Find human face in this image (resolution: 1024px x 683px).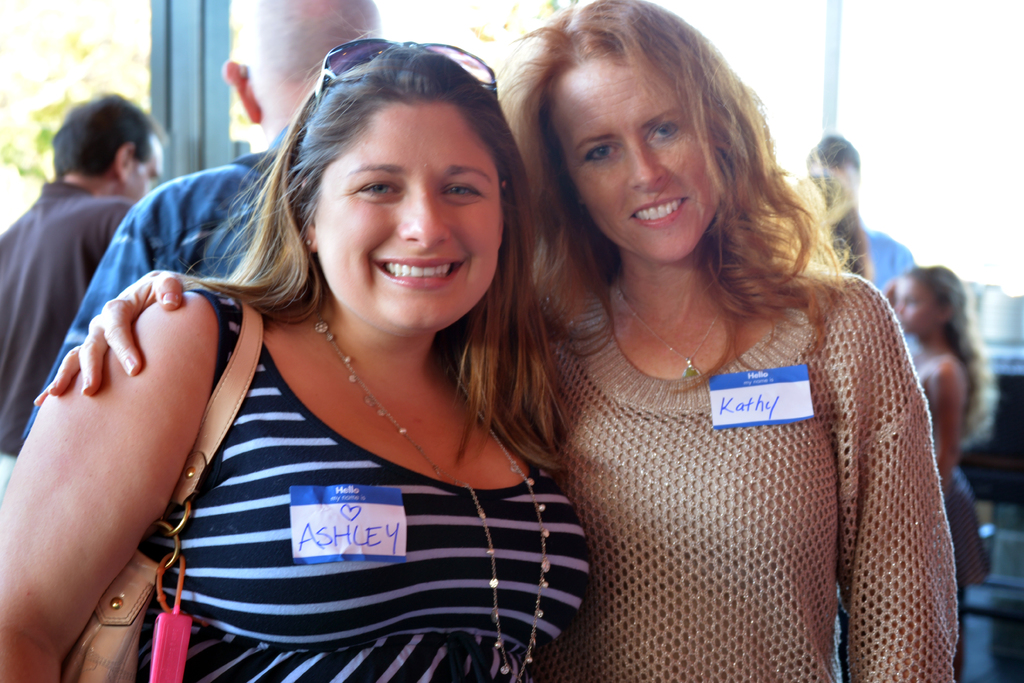
Rect(314, 100, 497, 330).
